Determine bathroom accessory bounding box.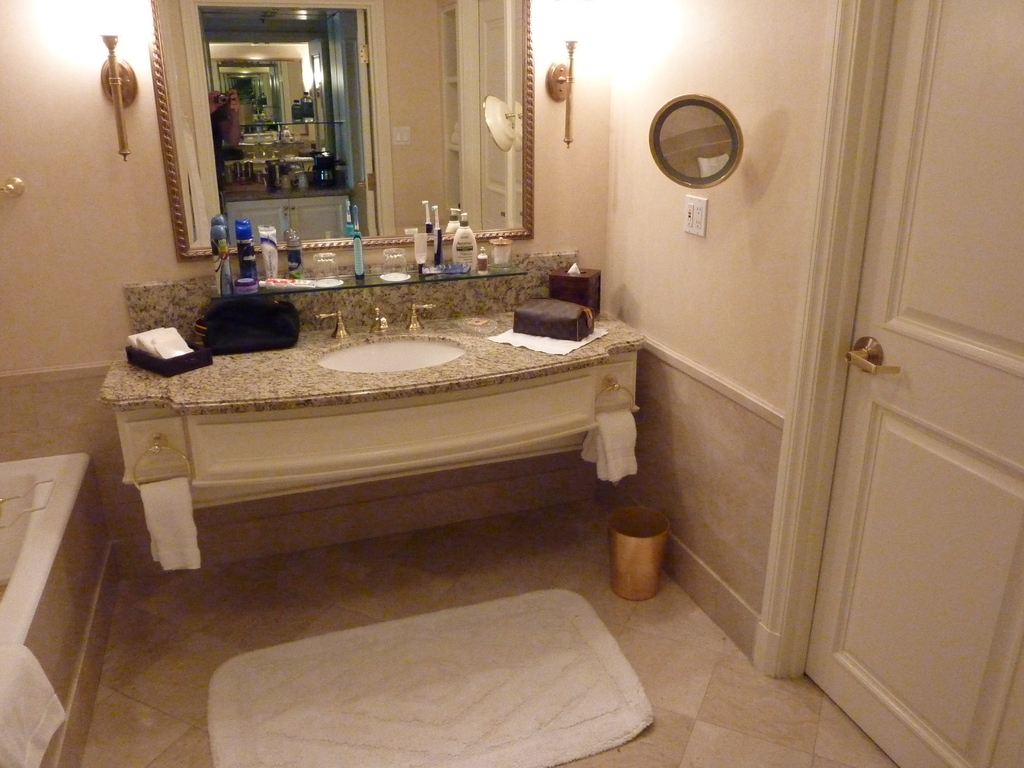
Determined: box=[544, 29, 582, 158].
